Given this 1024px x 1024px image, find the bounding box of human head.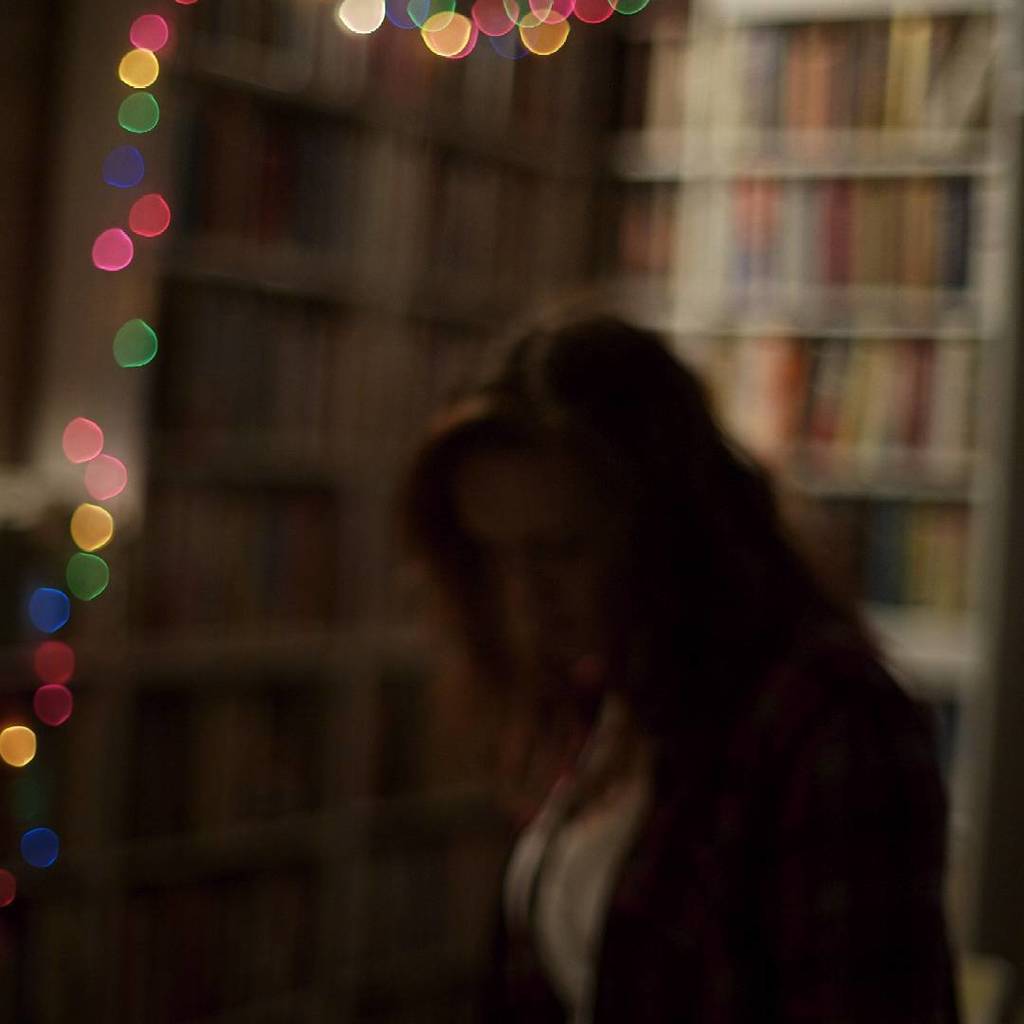
(x1=397, y1=300, x2=793, y2=692).
